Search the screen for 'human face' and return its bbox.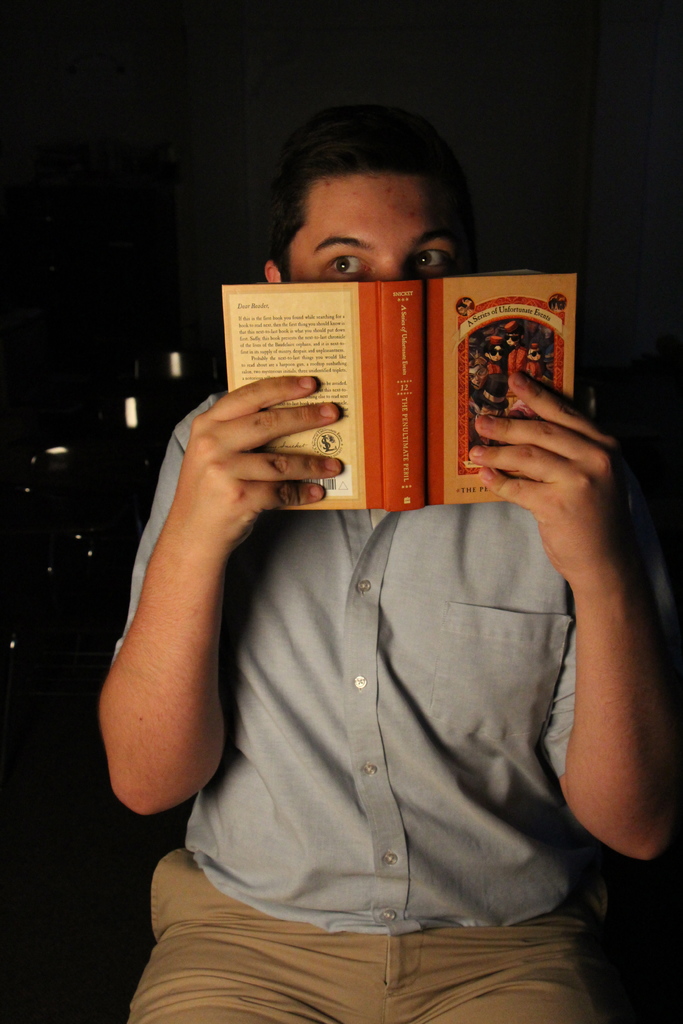
Found: bbox(290, 168, 460, 282).
